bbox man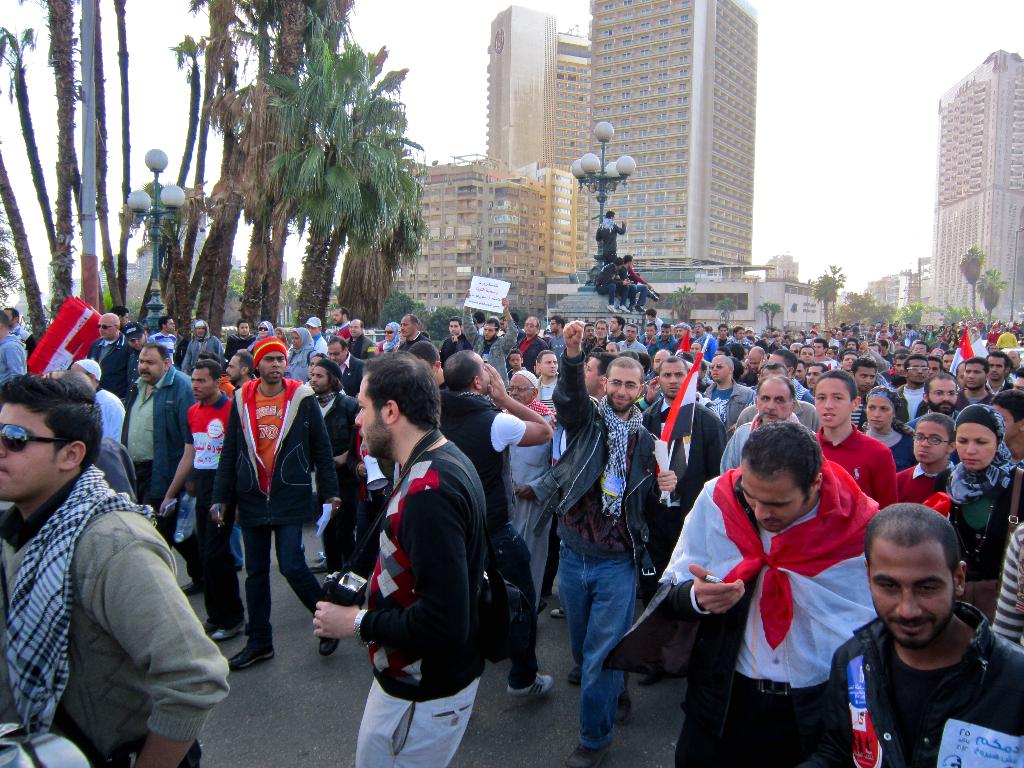
select_region(593, 321, 611, 349)
